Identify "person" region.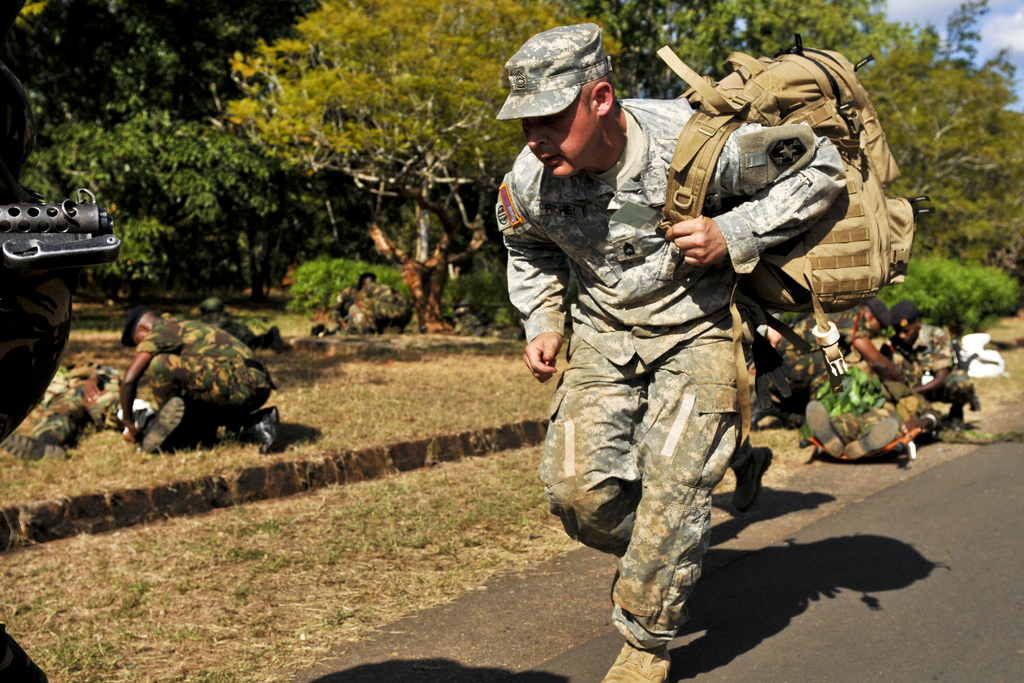
Region: bbox=[115, 298, 276, 443].
